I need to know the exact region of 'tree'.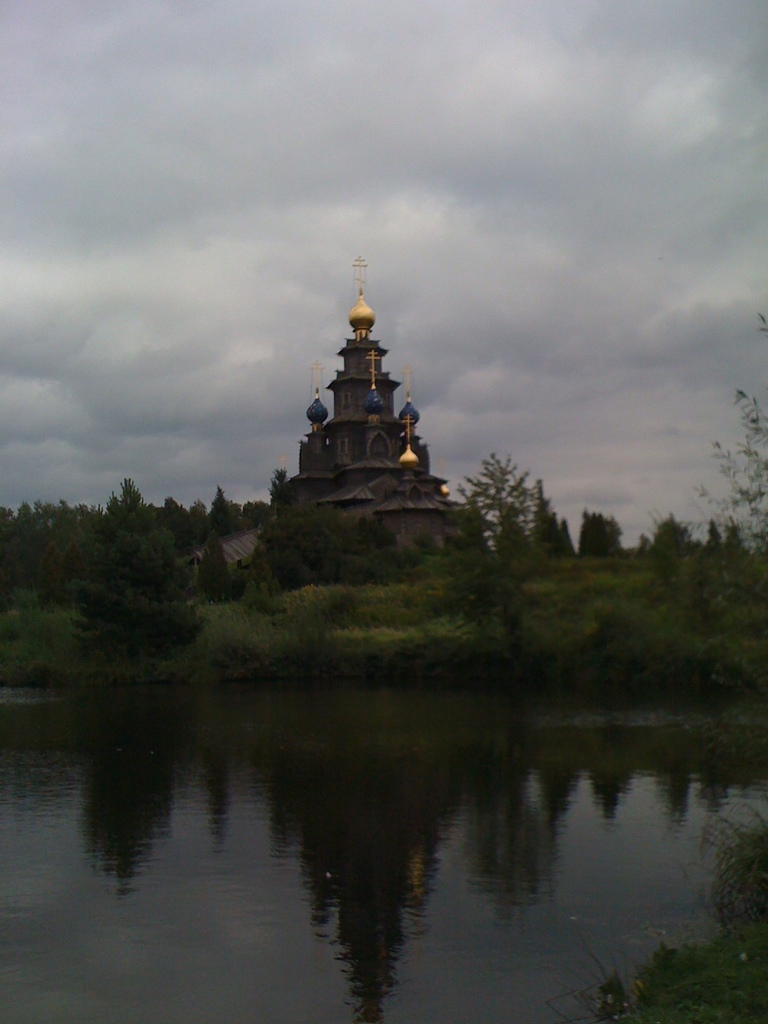
Region: 563,511,628,554.
